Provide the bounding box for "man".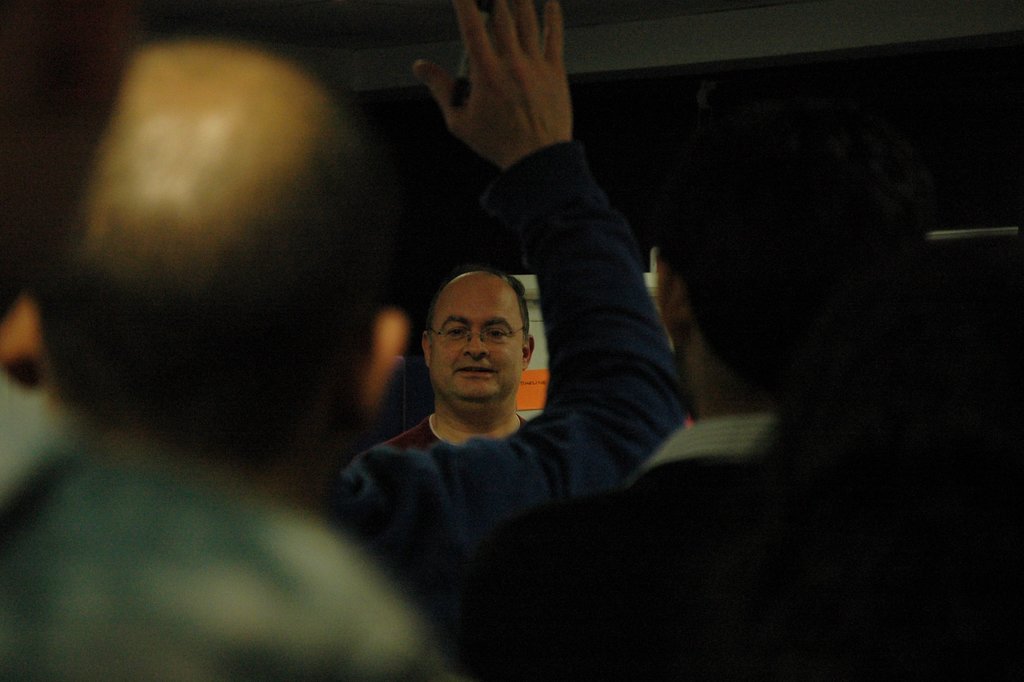
[375,264,549,448].
